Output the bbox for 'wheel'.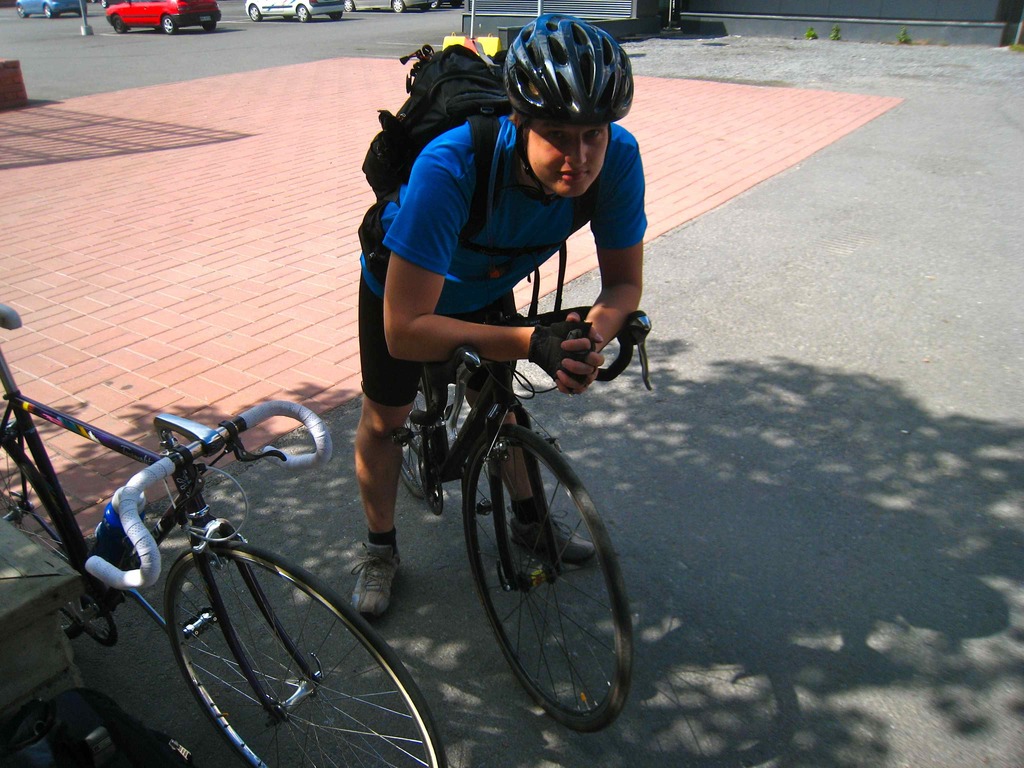
crop(80, 6, 86, 16).
